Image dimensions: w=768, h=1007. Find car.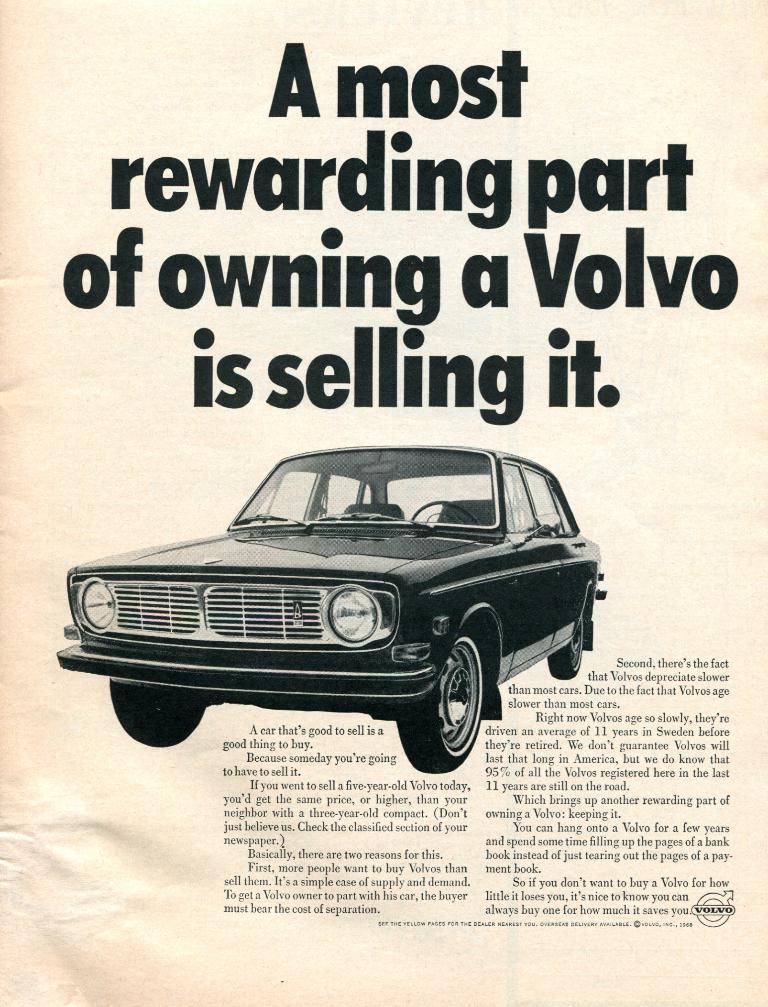
{"left": 57, "top": 444, "right": 607, "bottom": 777}.
